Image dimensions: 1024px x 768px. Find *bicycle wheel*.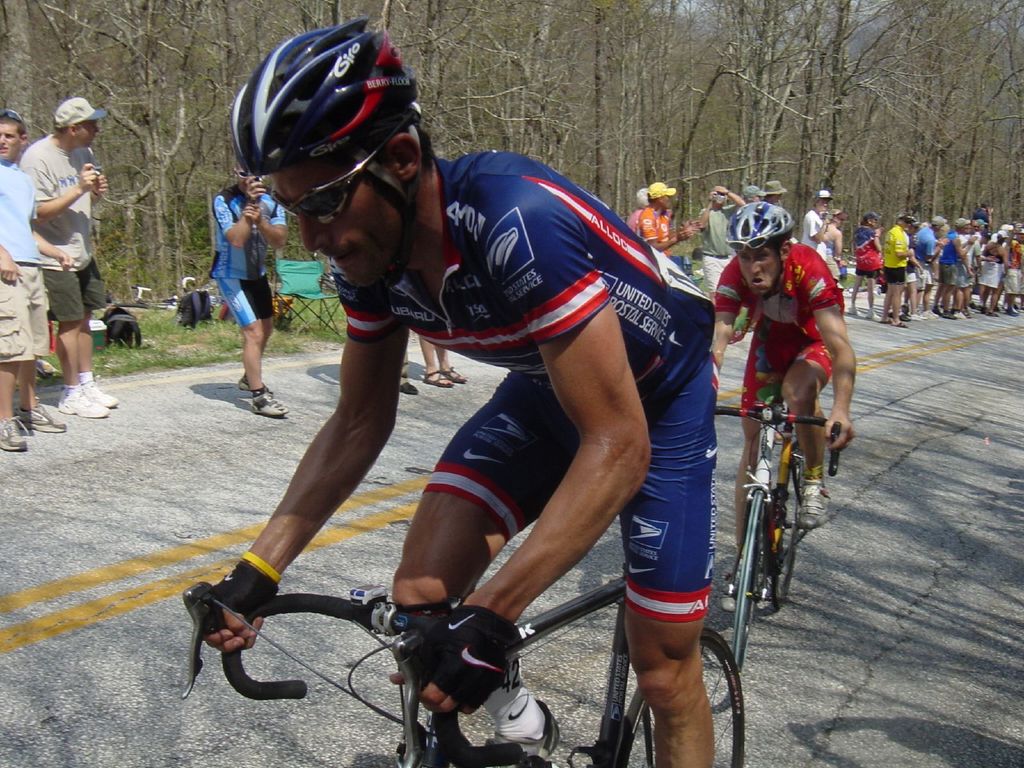
x1=764, y1=448, x2=803, y2=611.
